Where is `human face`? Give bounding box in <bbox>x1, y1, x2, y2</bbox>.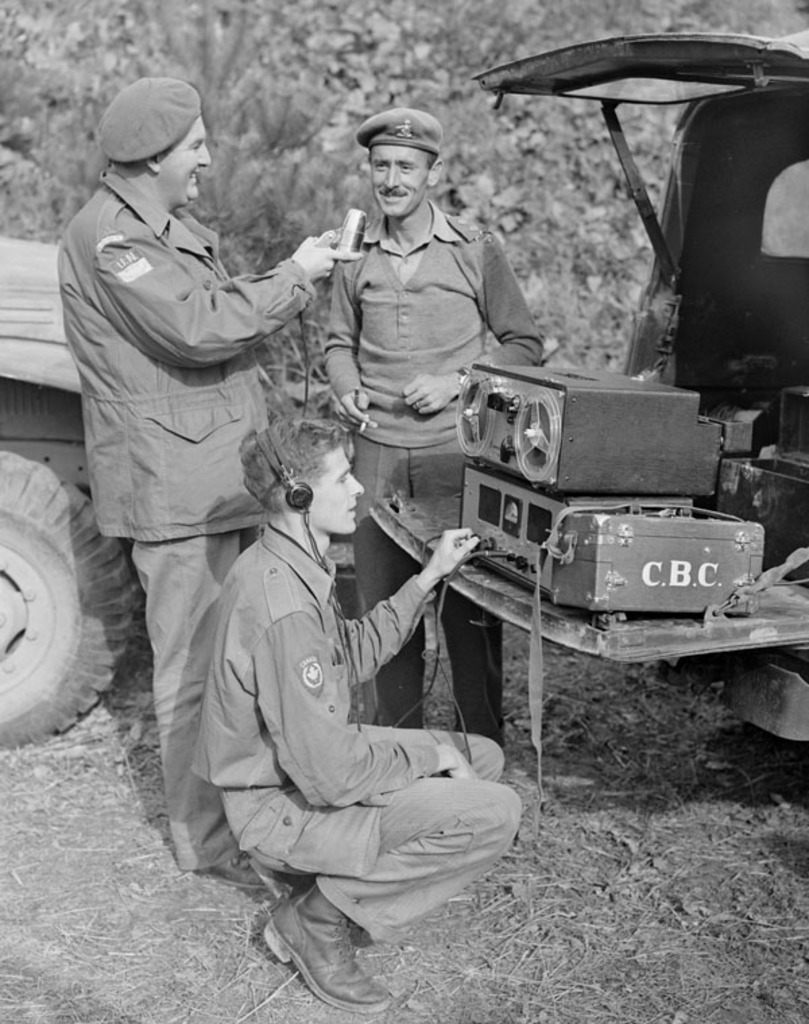
<bbox>371, 147, 431, 213</bbox>.
